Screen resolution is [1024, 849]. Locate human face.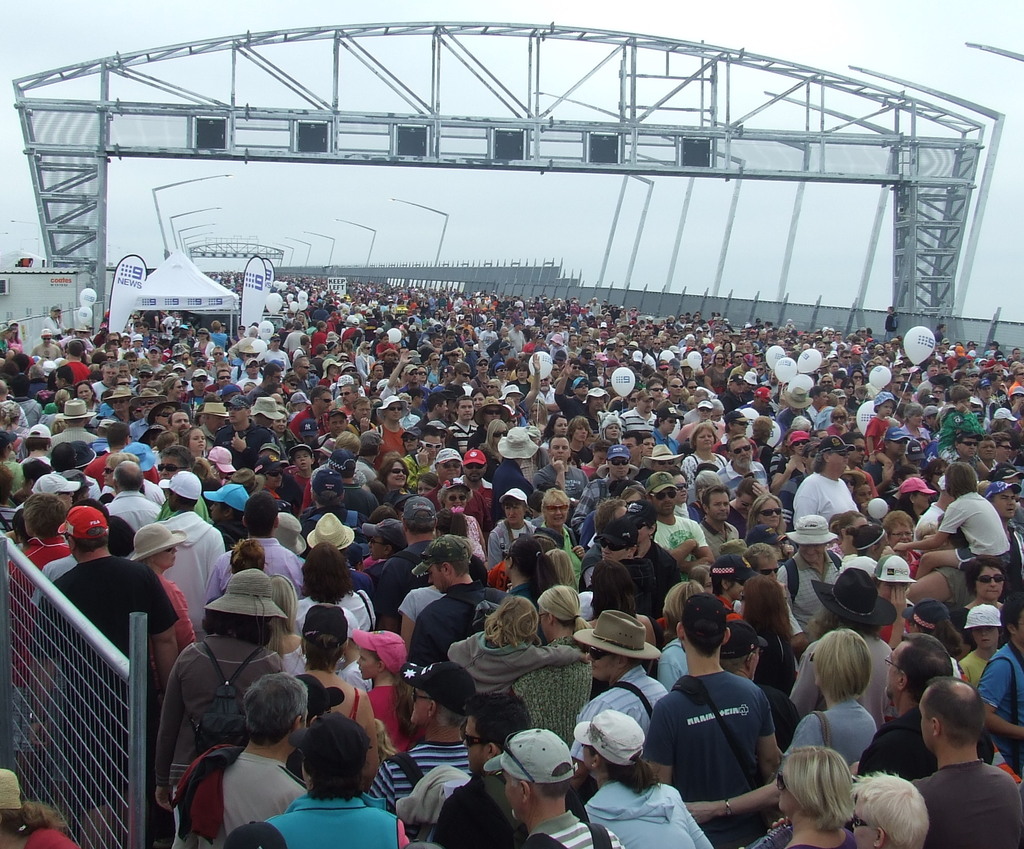
(x1=206, y1=414, x2=223, y2=431).
